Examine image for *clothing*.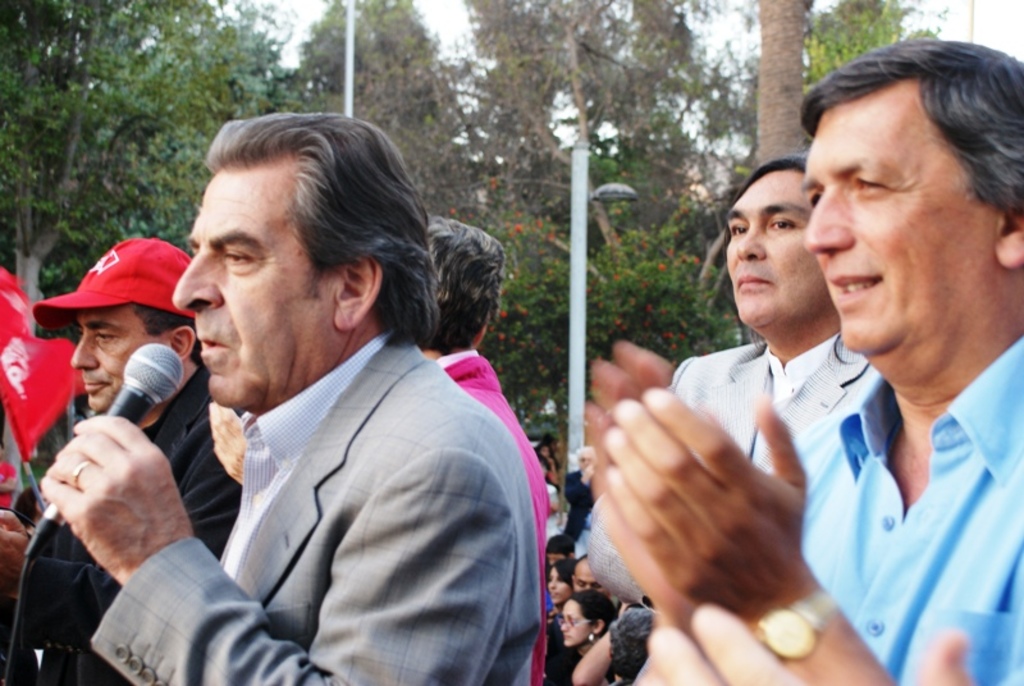
Examination result: l=95, t=276, r=540, b=685.
